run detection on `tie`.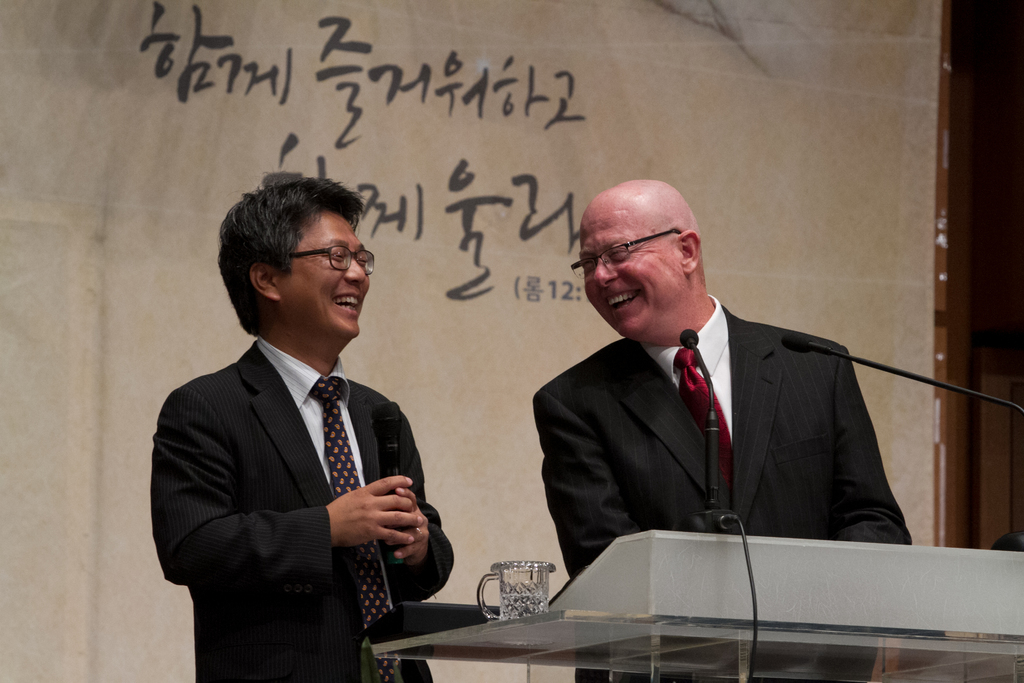
Result: region(310, 377, 401, 682).
